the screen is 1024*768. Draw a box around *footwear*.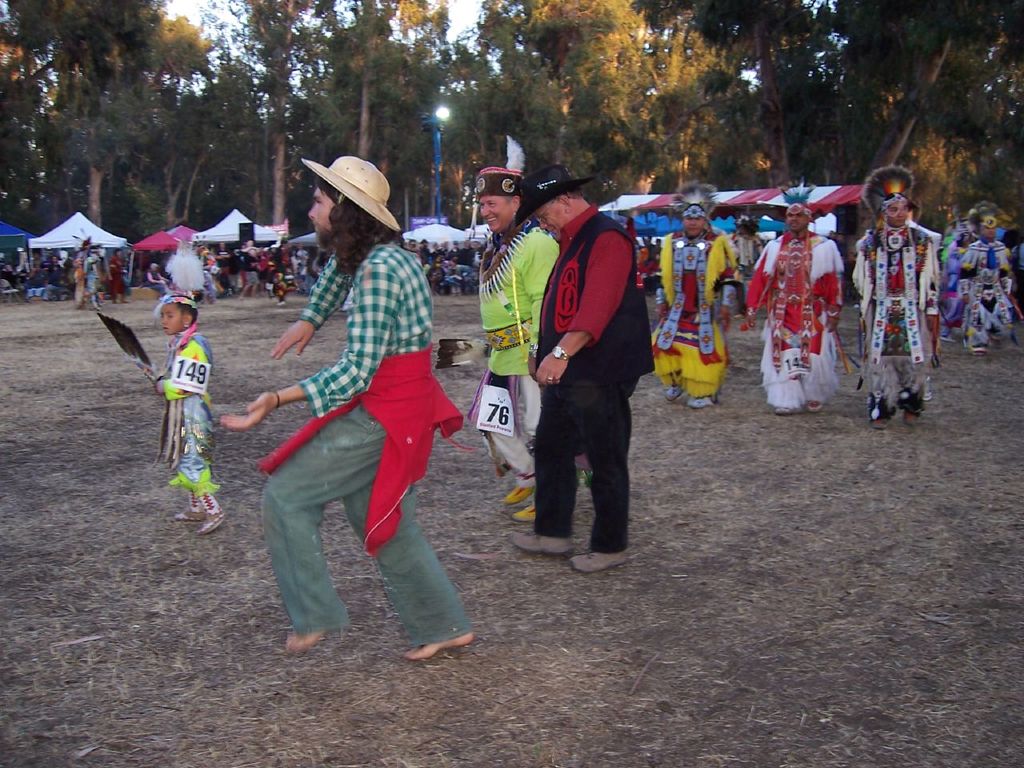
[775, 407, 793, 414].
